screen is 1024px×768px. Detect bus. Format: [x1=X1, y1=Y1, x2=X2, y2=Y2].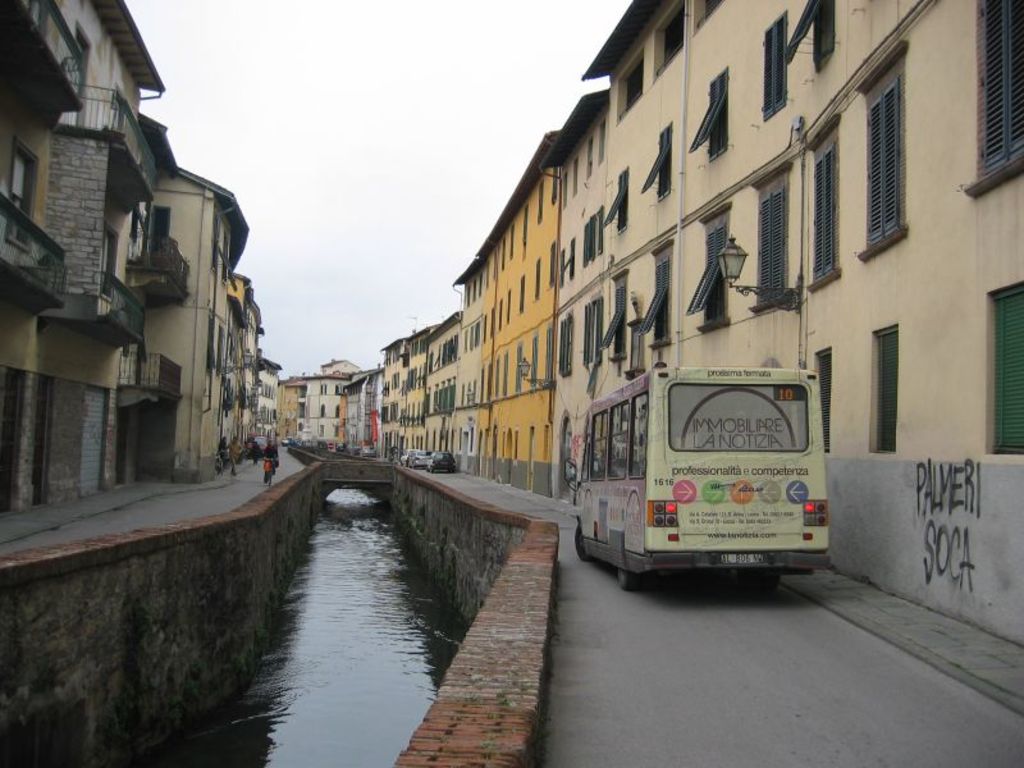
[x1=572, y1=360, x2=832, y2=591].
